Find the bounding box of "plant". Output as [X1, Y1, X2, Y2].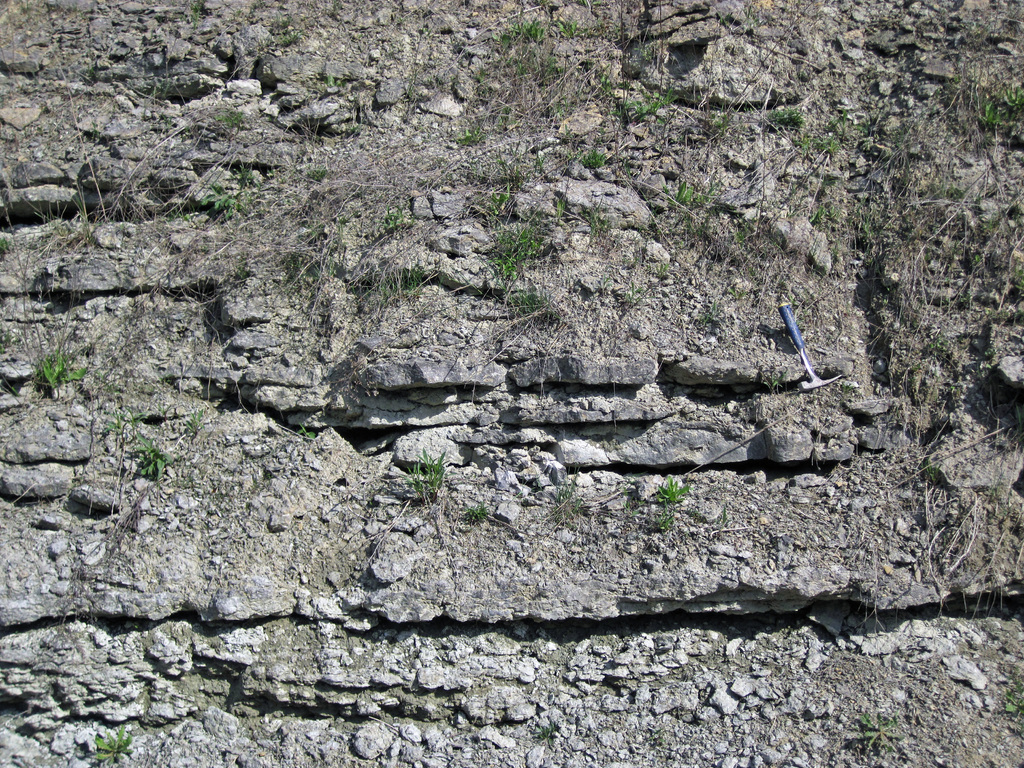
[336, 447, 450, 564].
